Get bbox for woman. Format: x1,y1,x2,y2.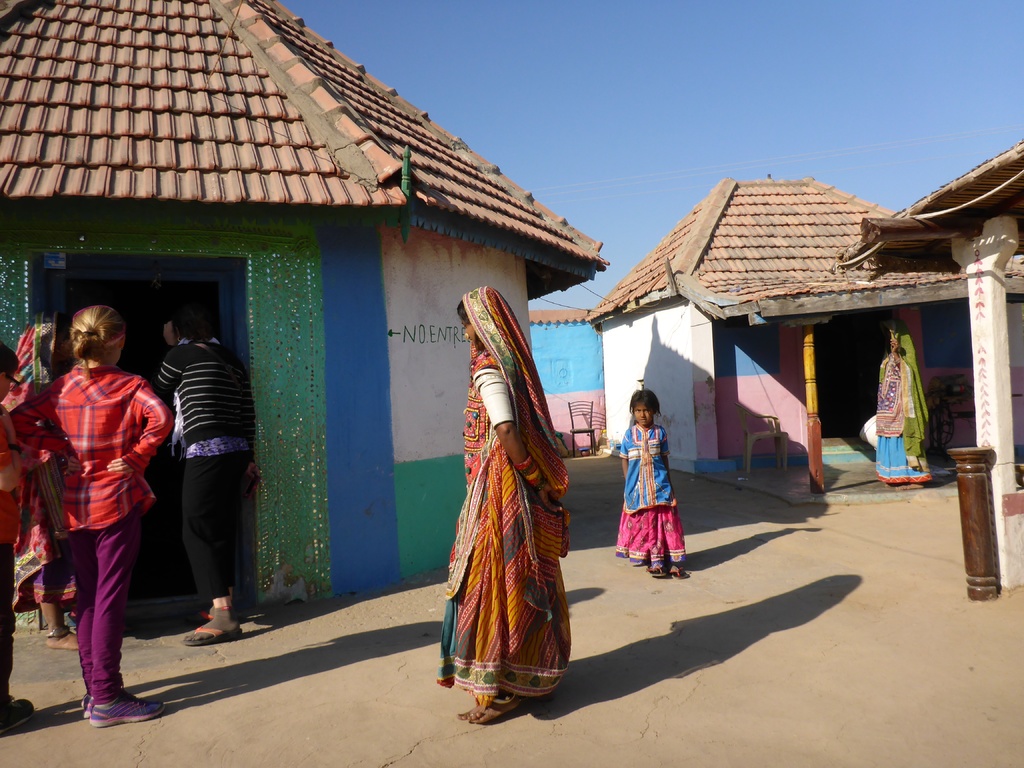
440,282,569,724.
